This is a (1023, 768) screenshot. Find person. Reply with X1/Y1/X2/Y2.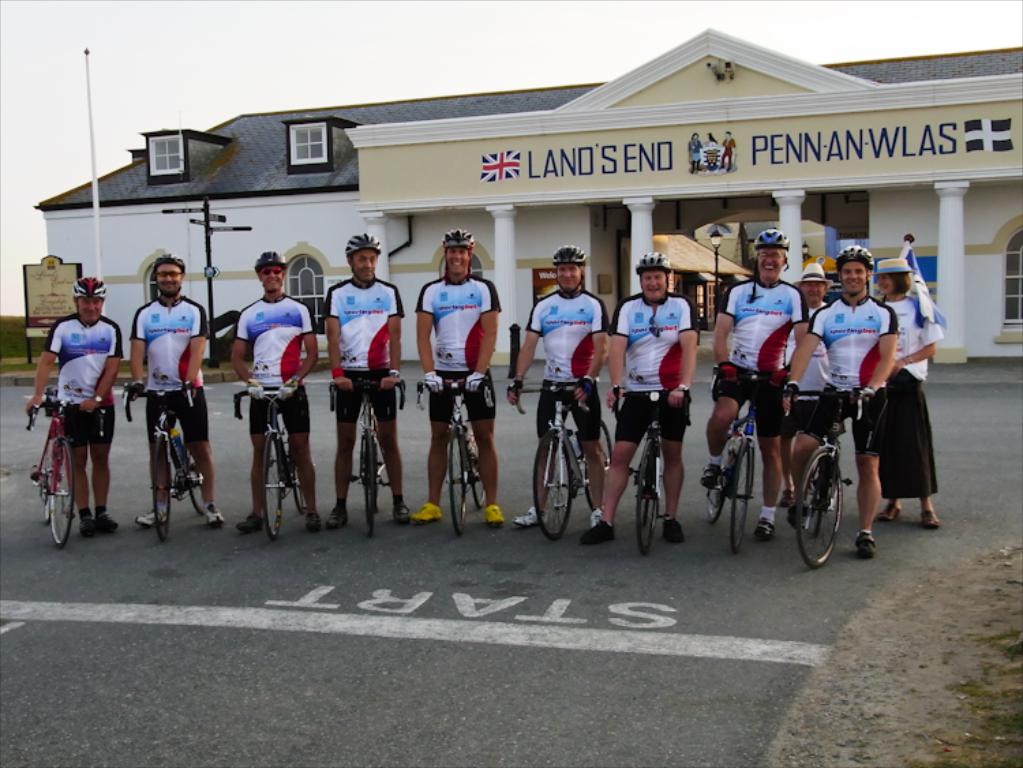
229/251/321/528.
